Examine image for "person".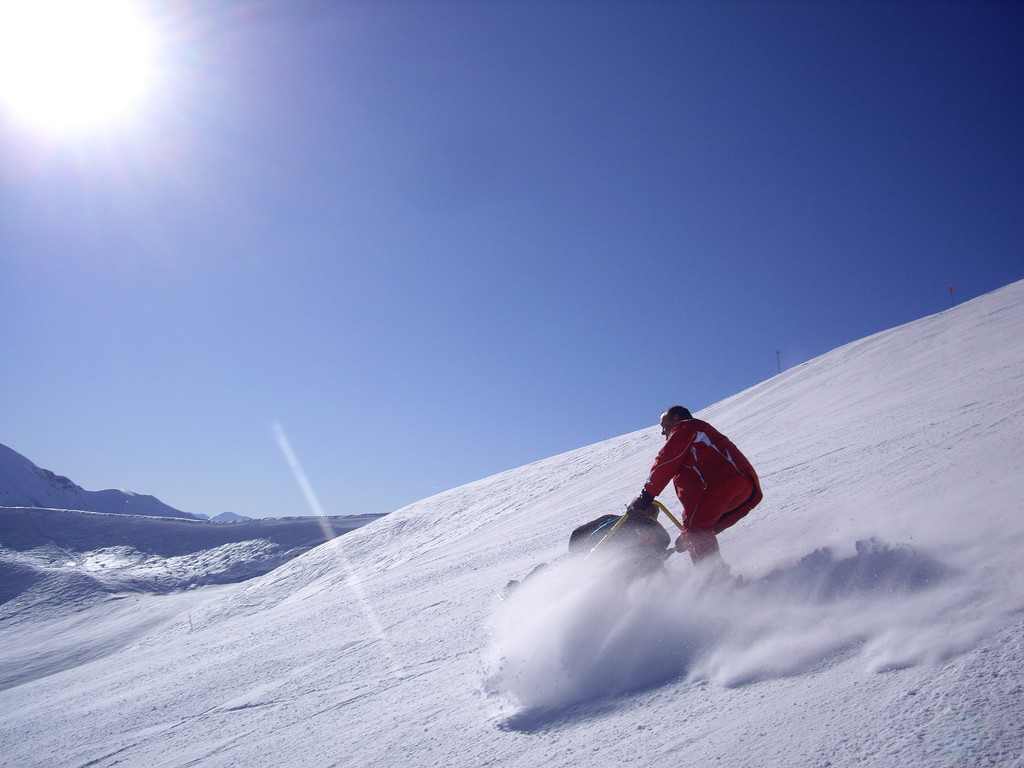
Examination result: l=615, t=399, r=751, b=590.
